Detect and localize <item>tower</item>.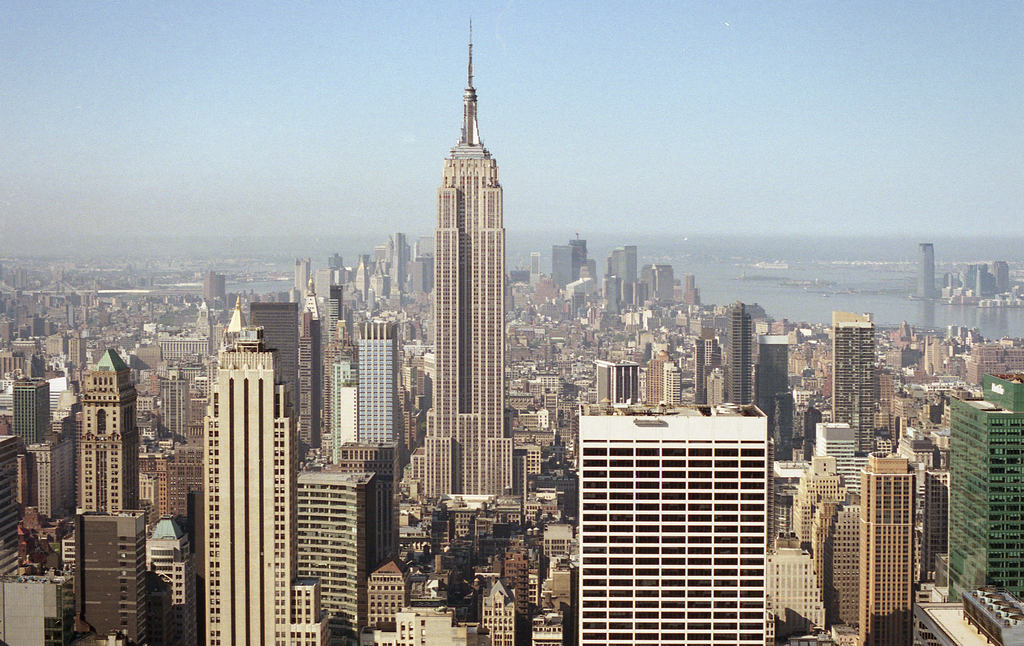
Localized at bbox=(860, 442, 922, 645).
